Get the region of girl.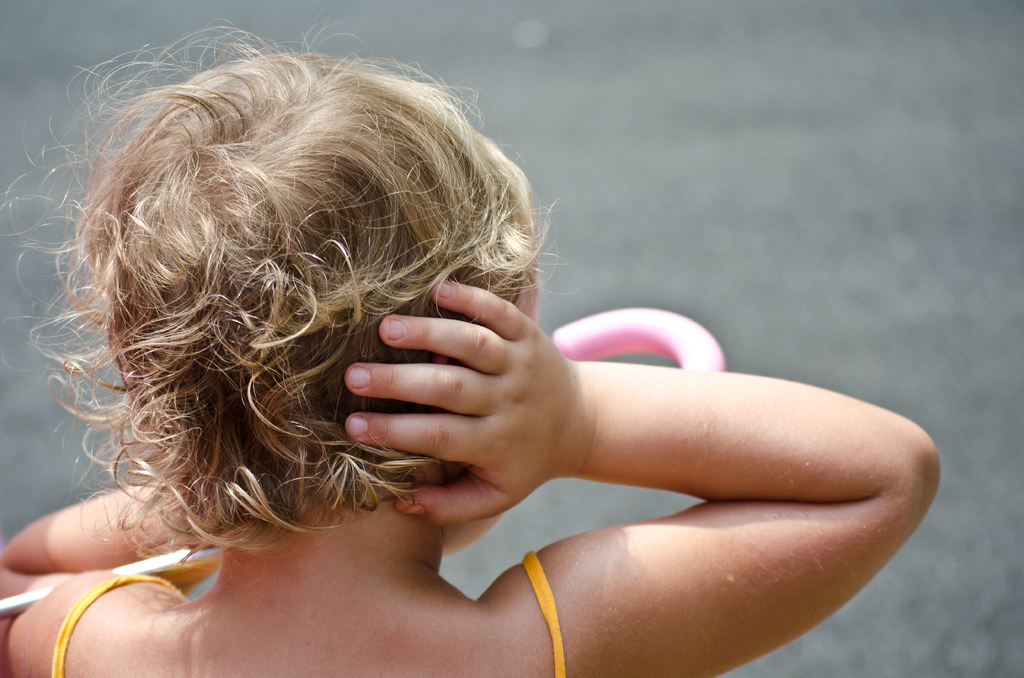
(left=0, top=20, right=941, bottom=677).
